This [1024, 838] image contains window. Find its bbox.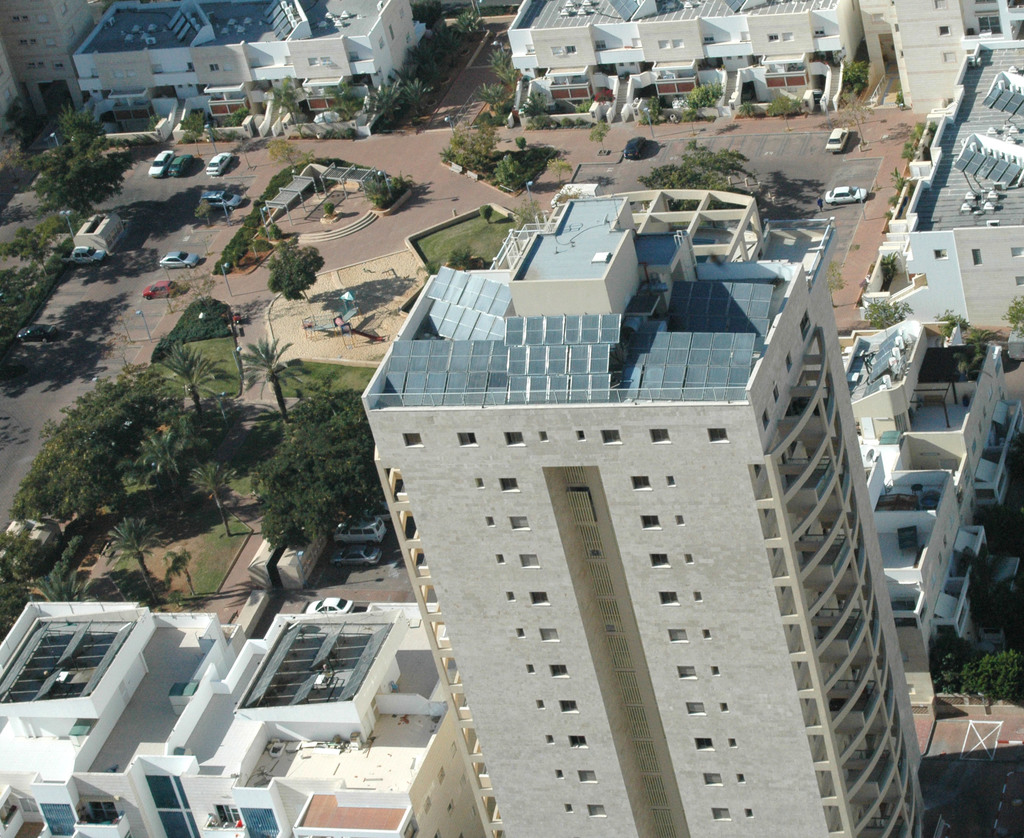
x1=627, y1=478, x2=653, y2=488.
